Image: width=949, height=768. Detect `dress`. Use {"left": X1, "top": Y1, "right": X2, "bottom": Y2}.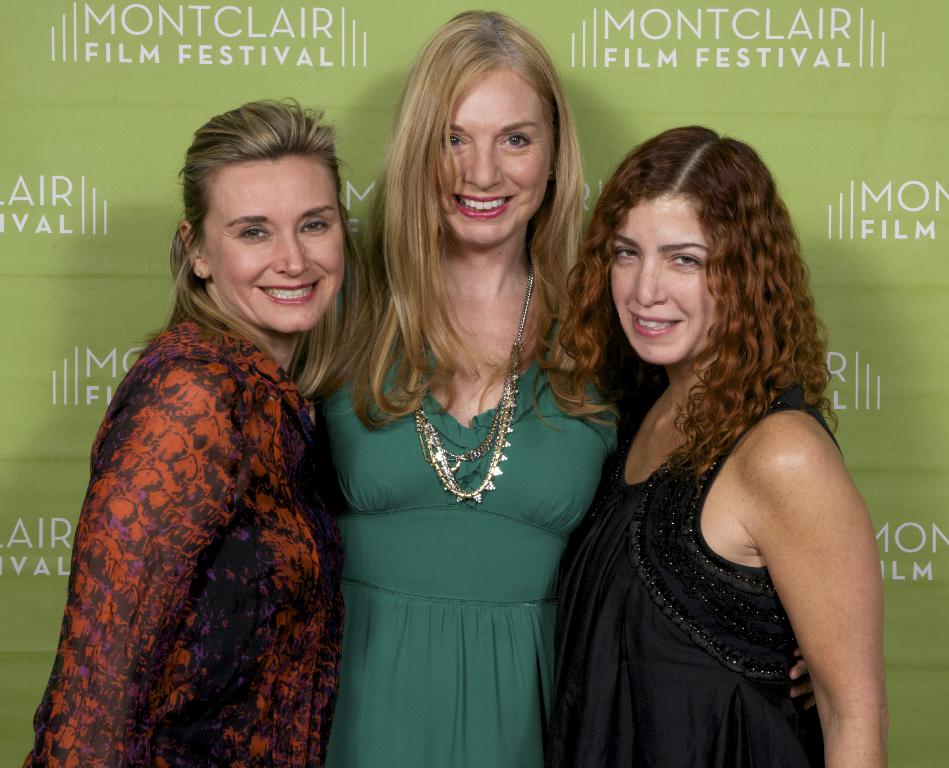
{"left": 325, "top": 262, "right": 620, "bottom": 767}.
